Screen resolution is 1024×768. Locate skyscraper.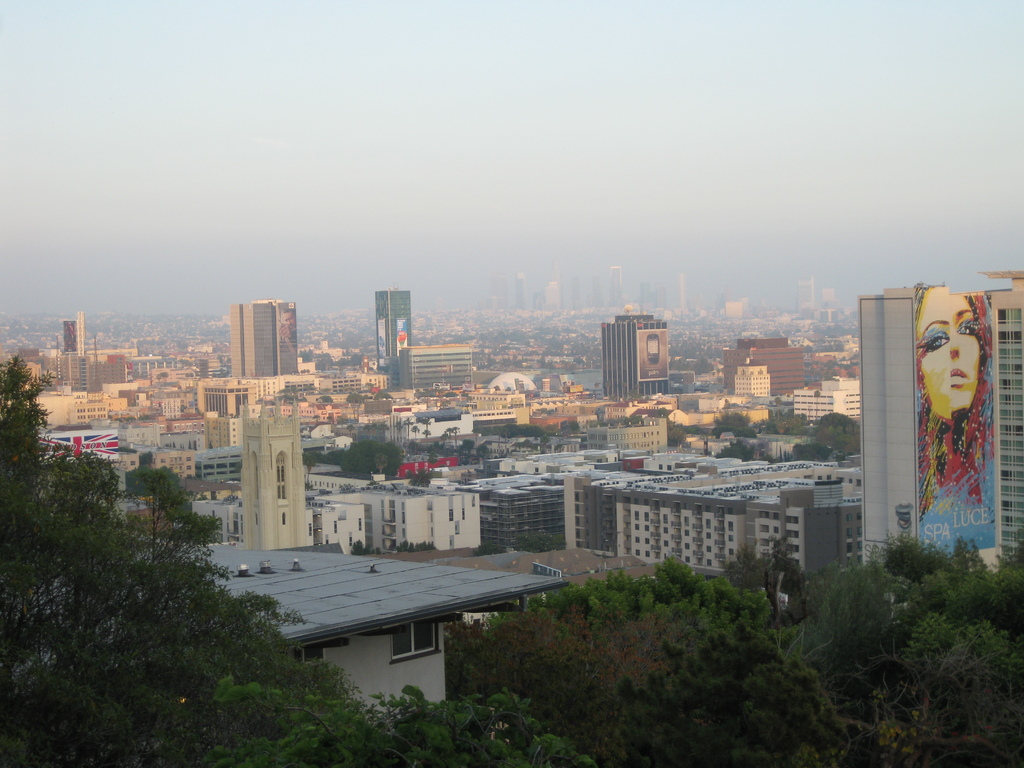
region(377, 289, 412, 372).
